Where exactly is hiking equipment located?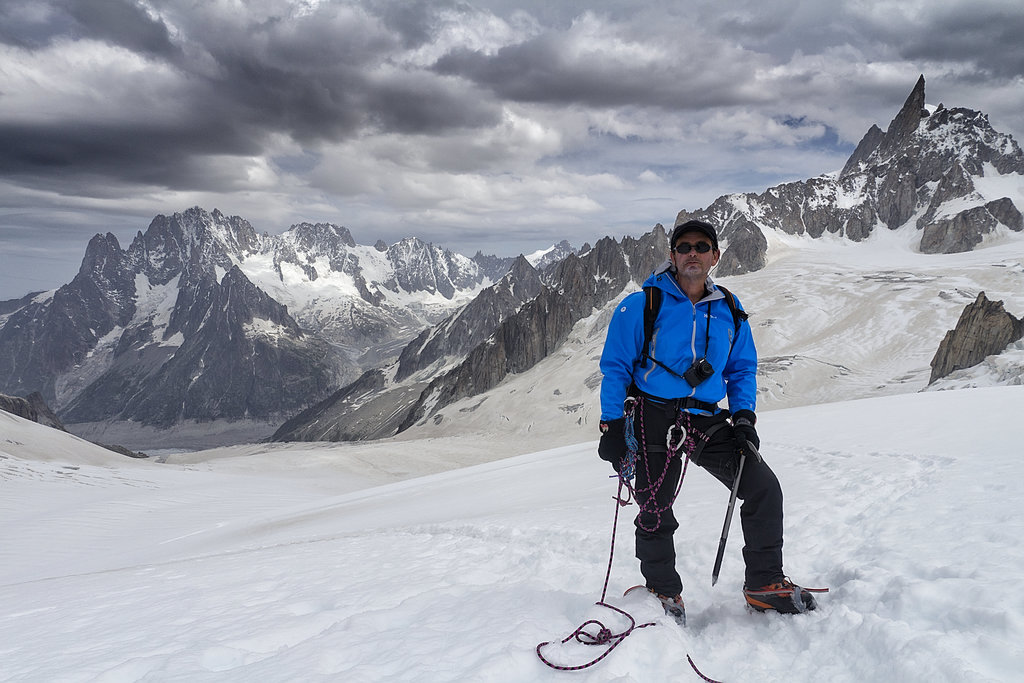
Its bounding box is x1=639, y1=580, x2=692, y2=645.
